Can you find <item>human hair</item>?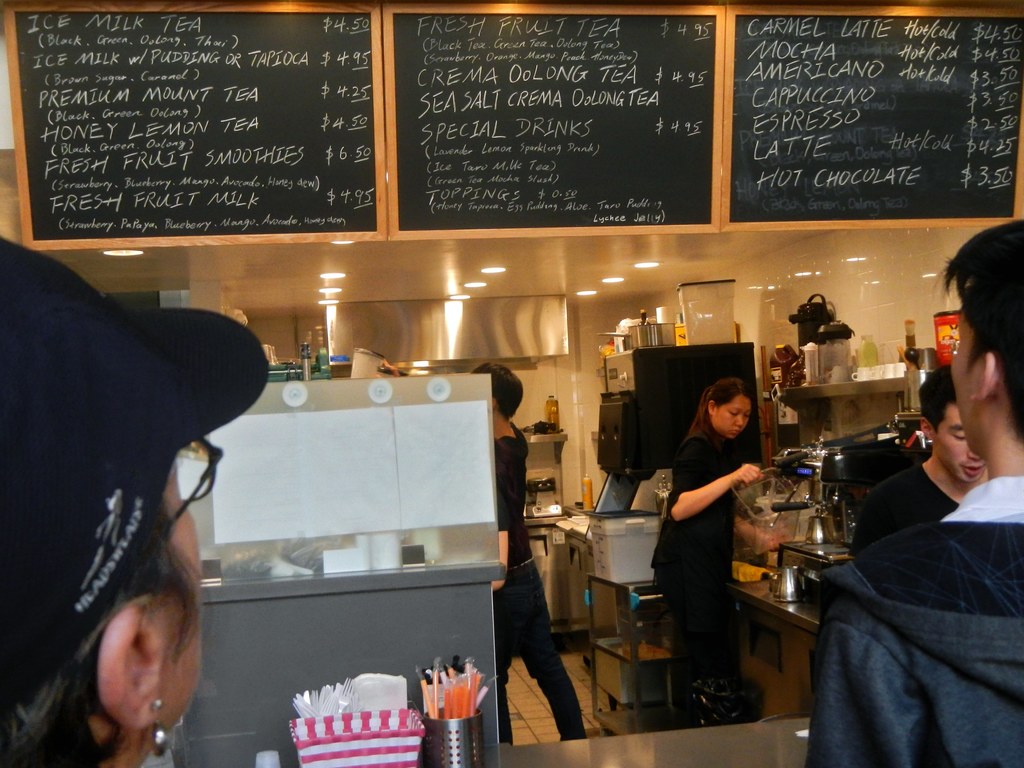
Yes, bounding box: {"left": 0, "top": 490, "right": 207, "bottom": 767}.
